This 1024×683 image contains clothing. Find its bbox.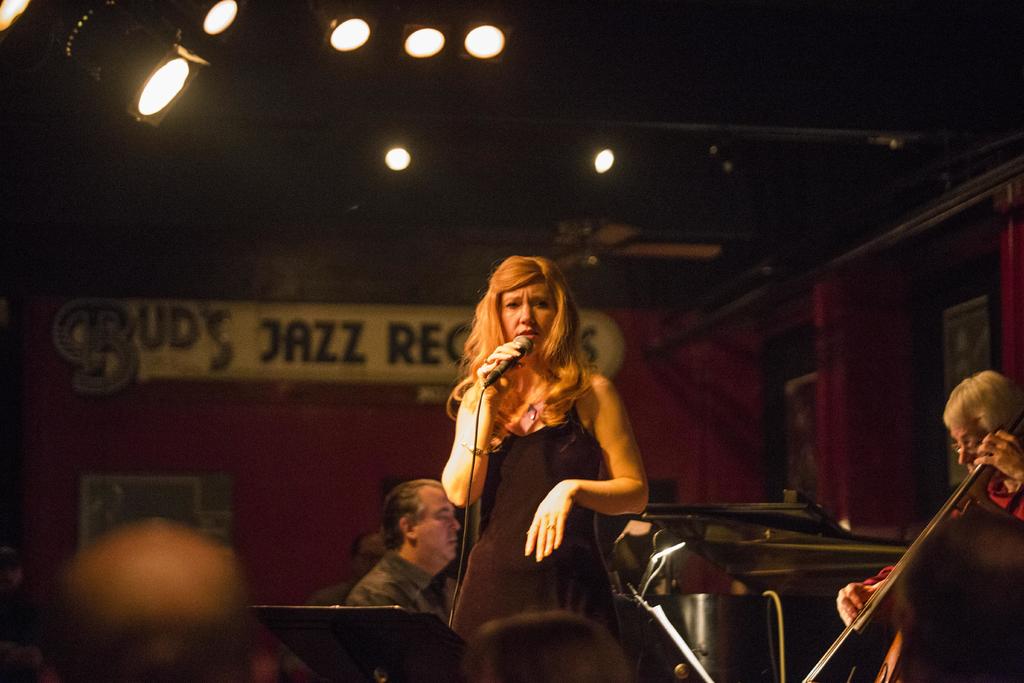
region(449, 379, 621, 643).
